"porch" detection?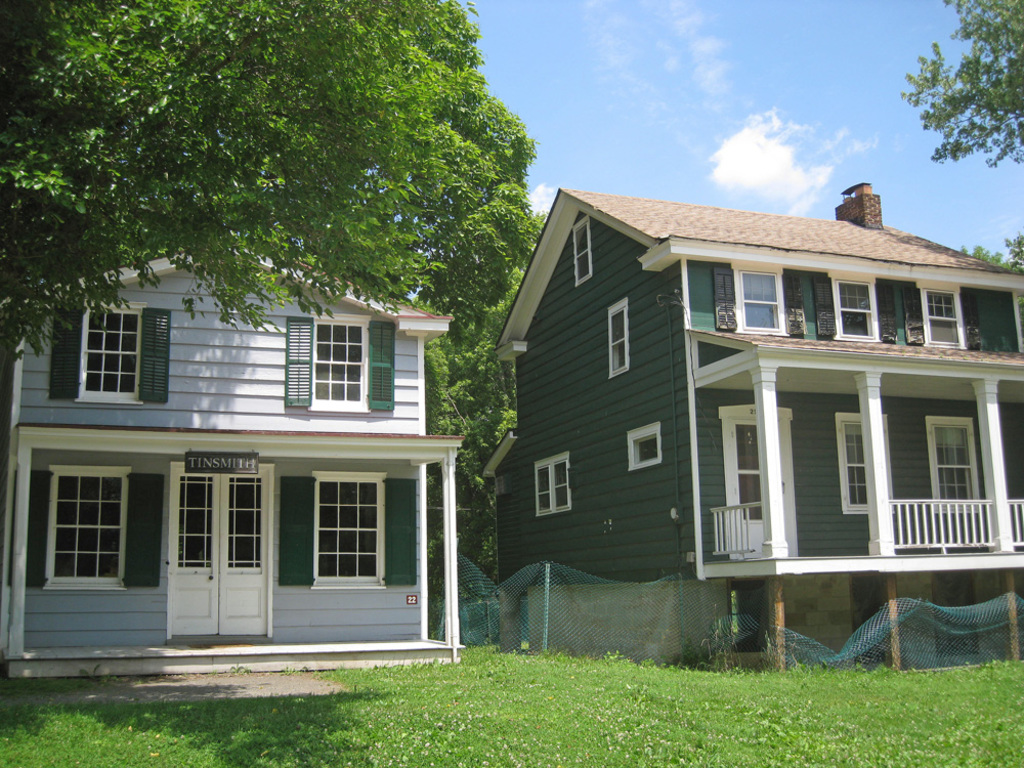
BBox(7, 451, 471, 670)
